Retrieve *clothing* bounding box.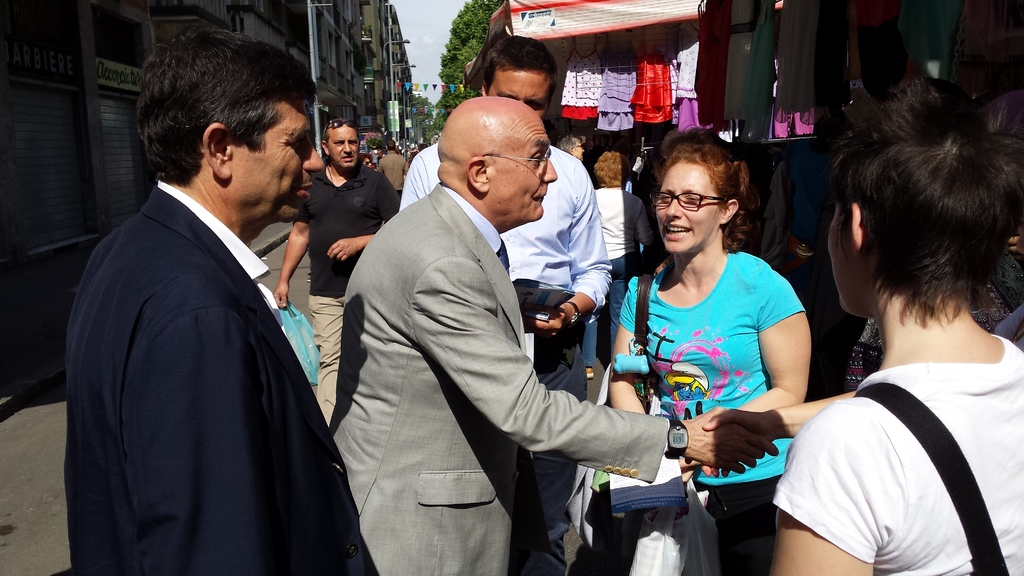
Bounding box: <box>58,179,365,575</box>.
